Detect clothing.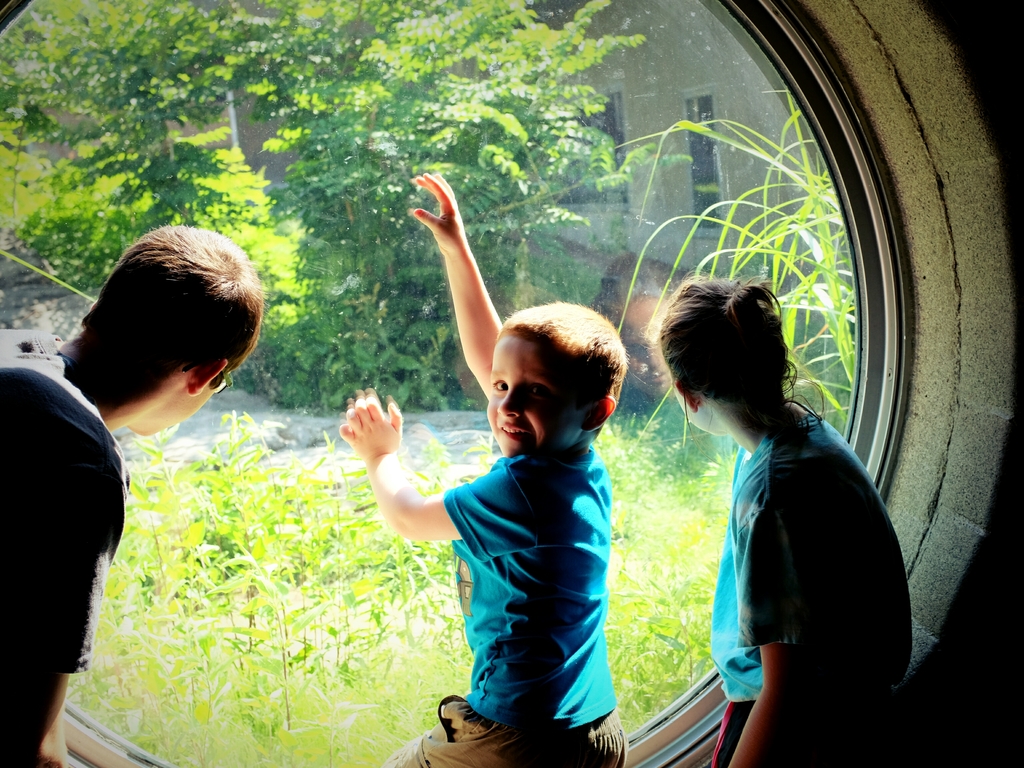
Detected at {"left": 682, "top": 339, "right": 880, "bottom": 730}.
